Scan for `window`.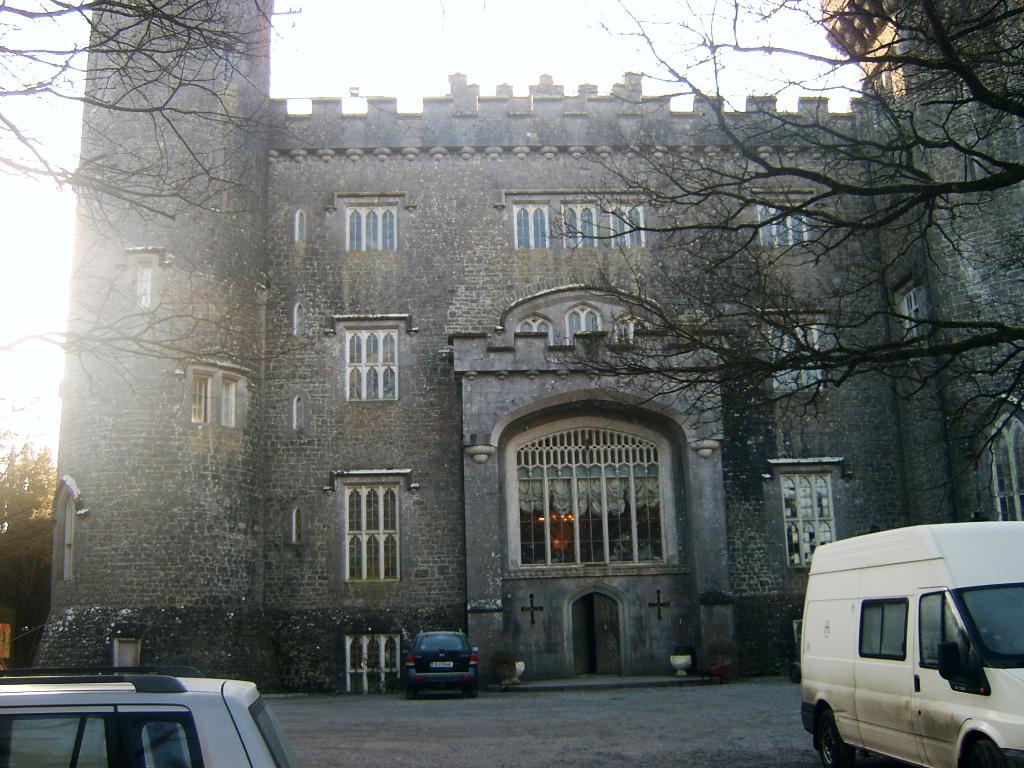
Scan result: <region>768, 451, 846, 572</region>.
